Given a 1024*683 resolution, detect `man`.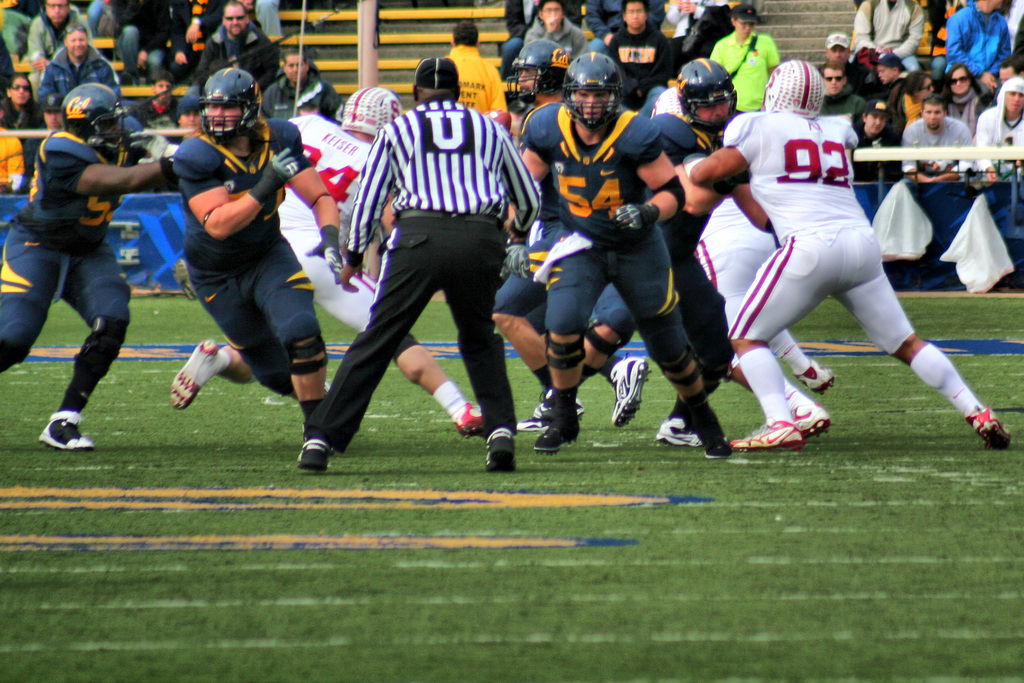
<region>687, 53, 1012, 447</region>.
